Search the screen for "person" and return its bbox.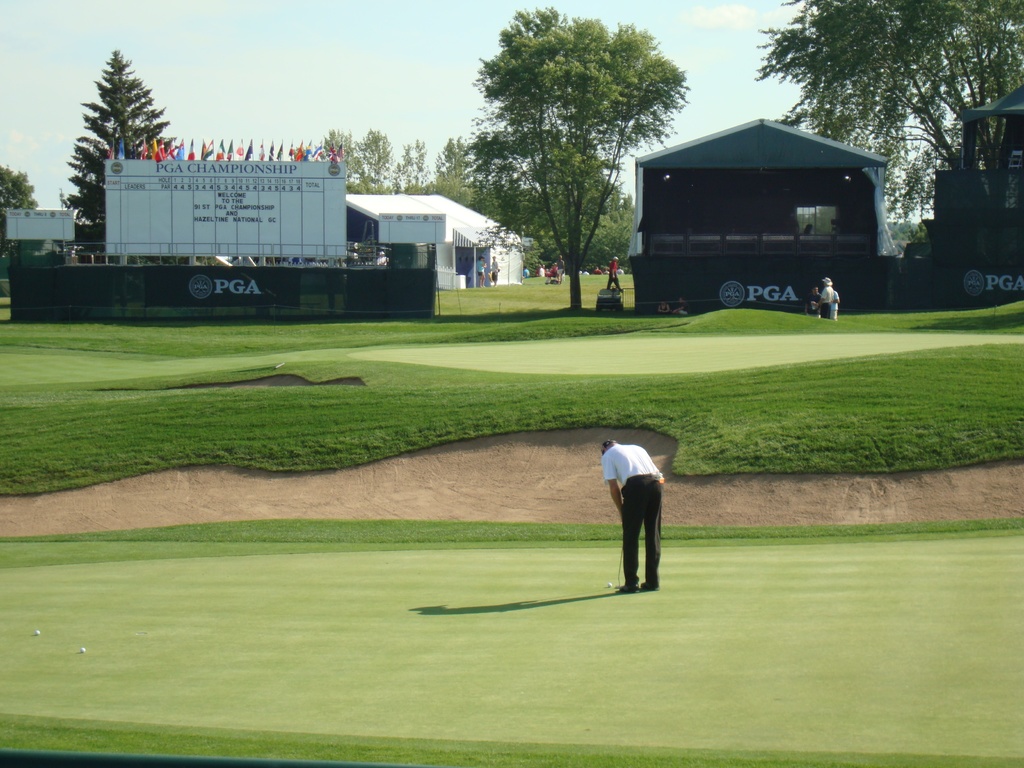
Found: box=[584, 264, 605, 277].
